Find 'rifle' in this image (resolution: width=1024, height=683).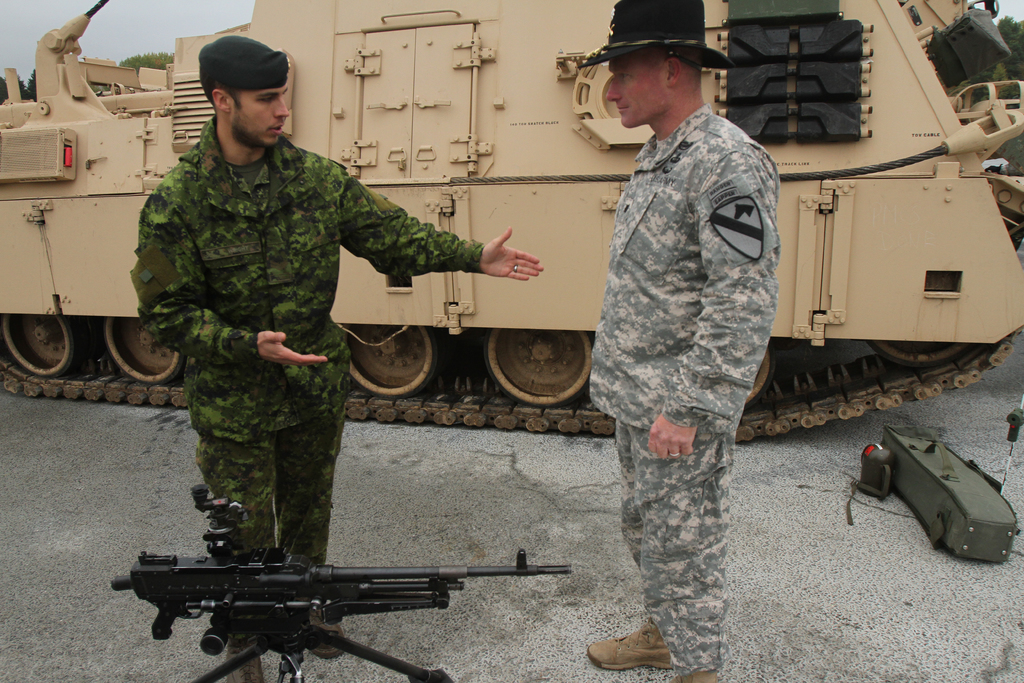
108:480:575:641.
